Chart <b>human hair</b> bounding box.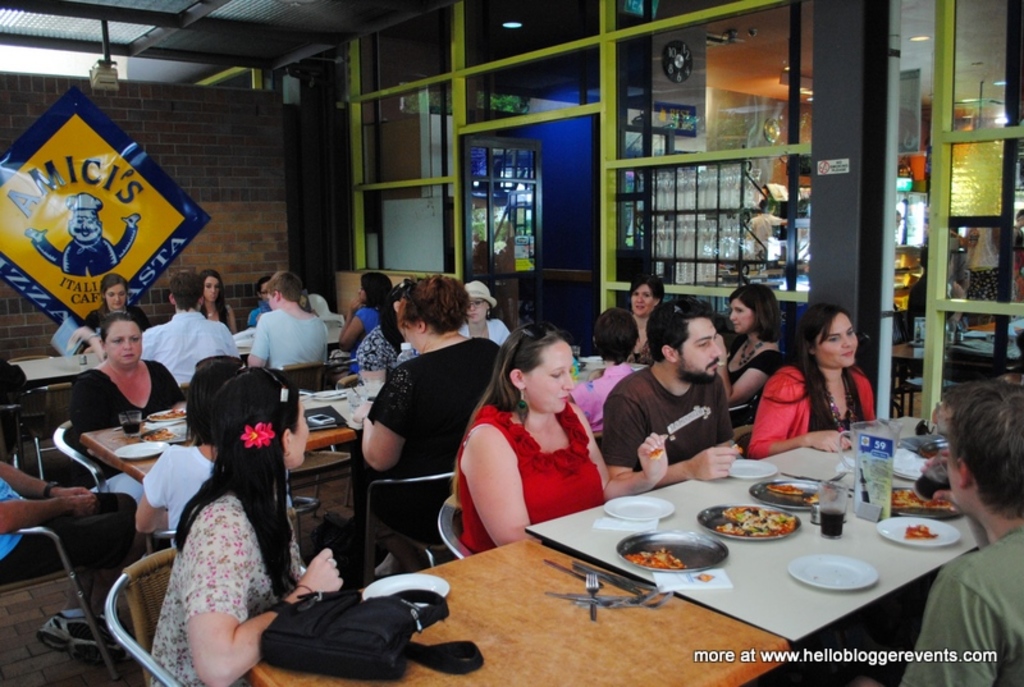
Charted: [left=941, top=376, right=1023, bottom=522].
